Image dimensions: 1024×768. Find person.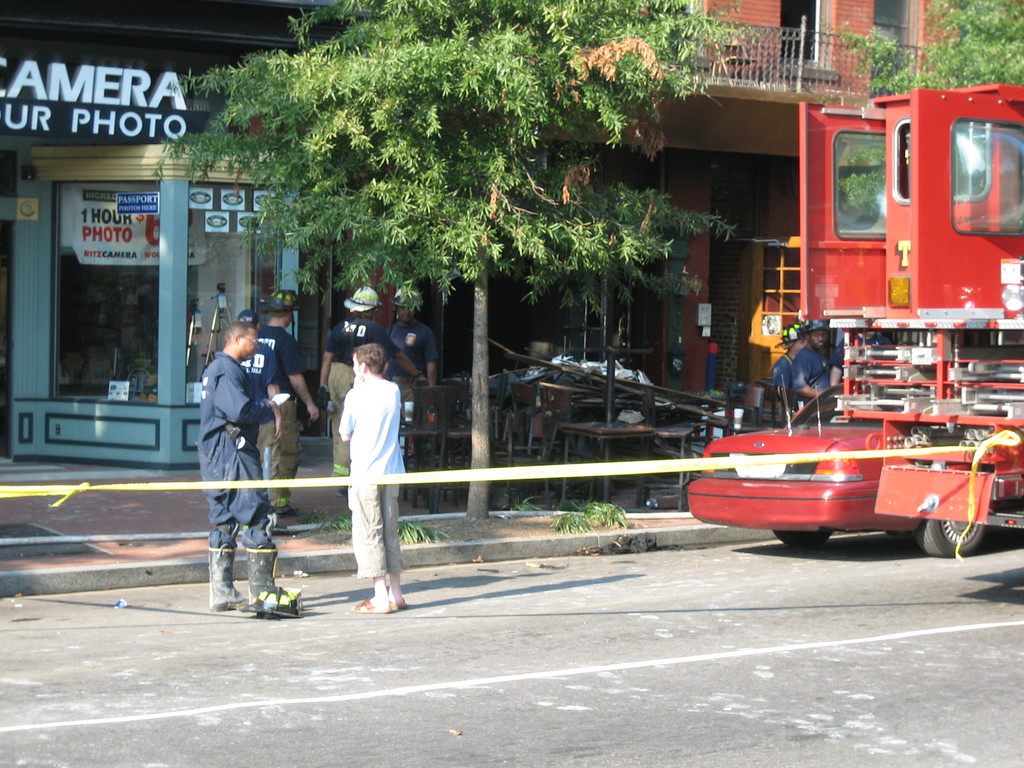
box=[257, 289, 320, 522].
